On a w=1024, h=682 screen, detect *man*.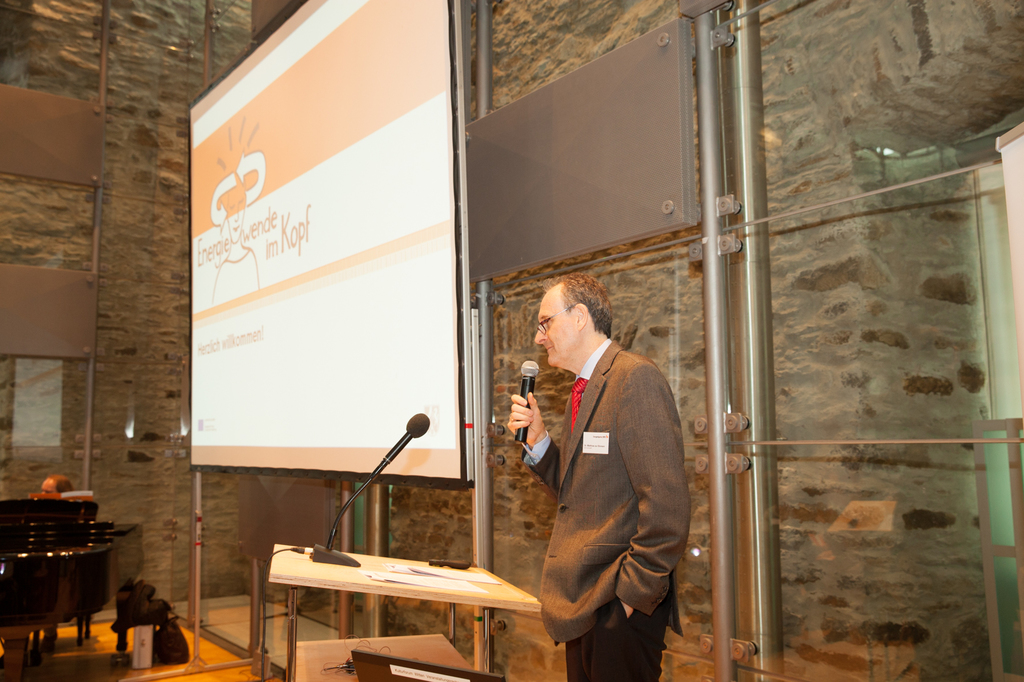
Rect(29, 475, 75, 653).
